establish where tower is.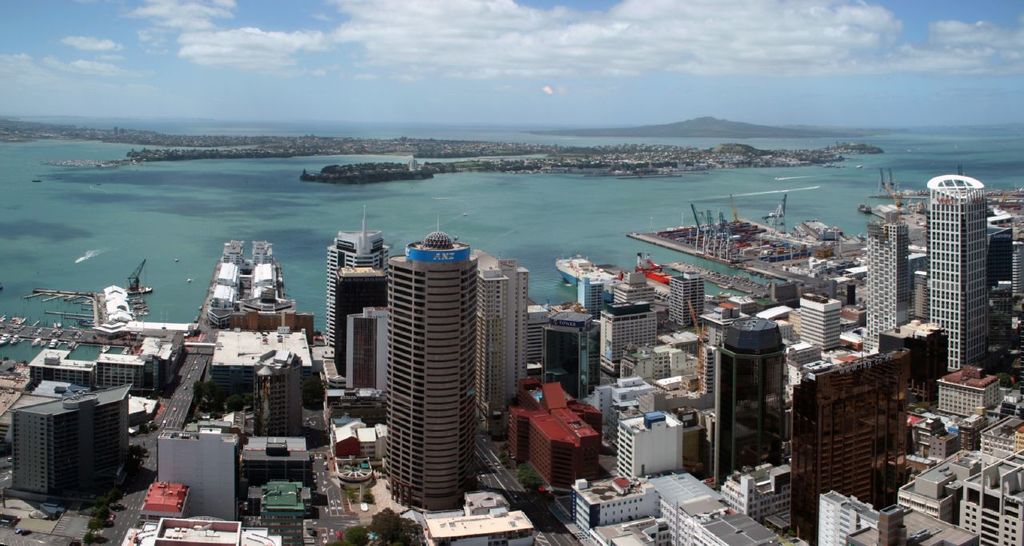
Established at pyautogui.locateOnScreen(539, 303, 596, 401).
